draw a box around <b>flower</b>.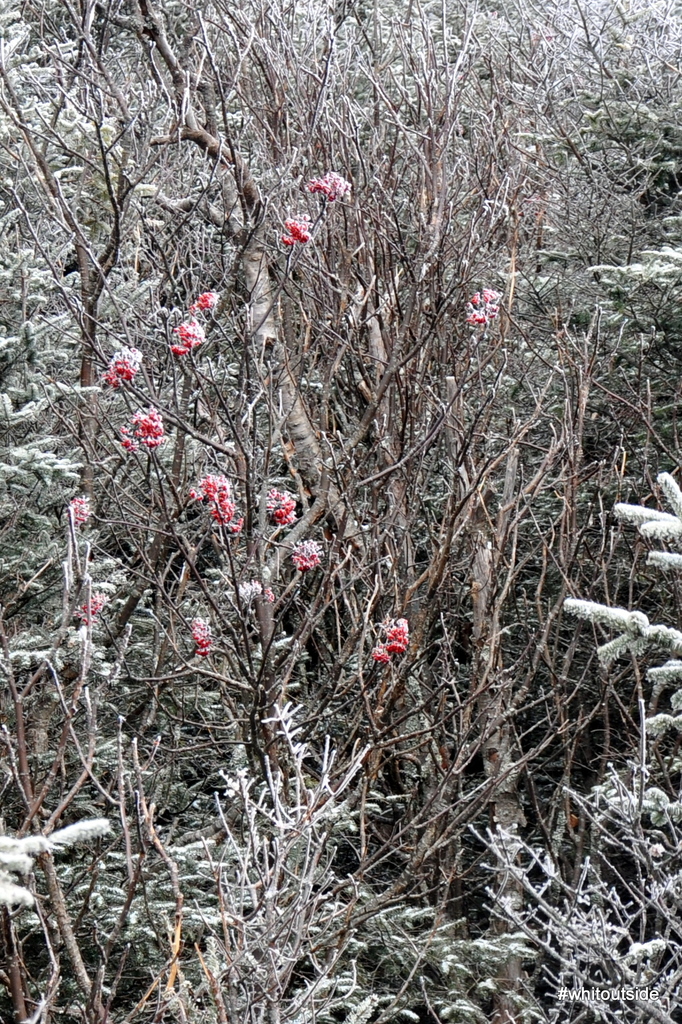
box=[188, 472, 250, 528].
